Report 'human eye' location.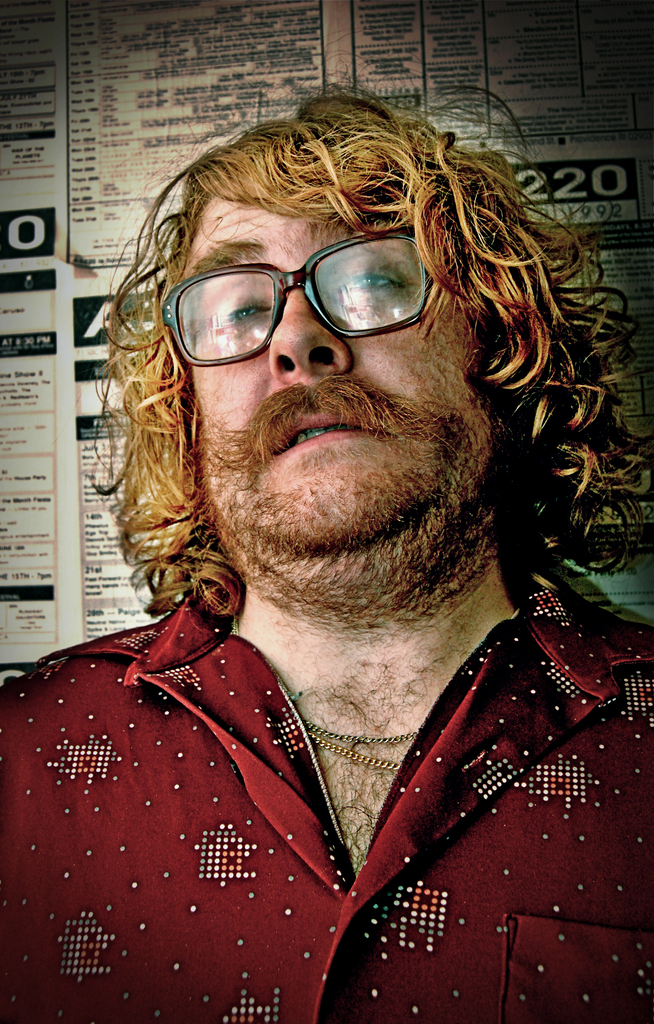
Report: (x1=192, y1=262, x2=288, y2=340).
